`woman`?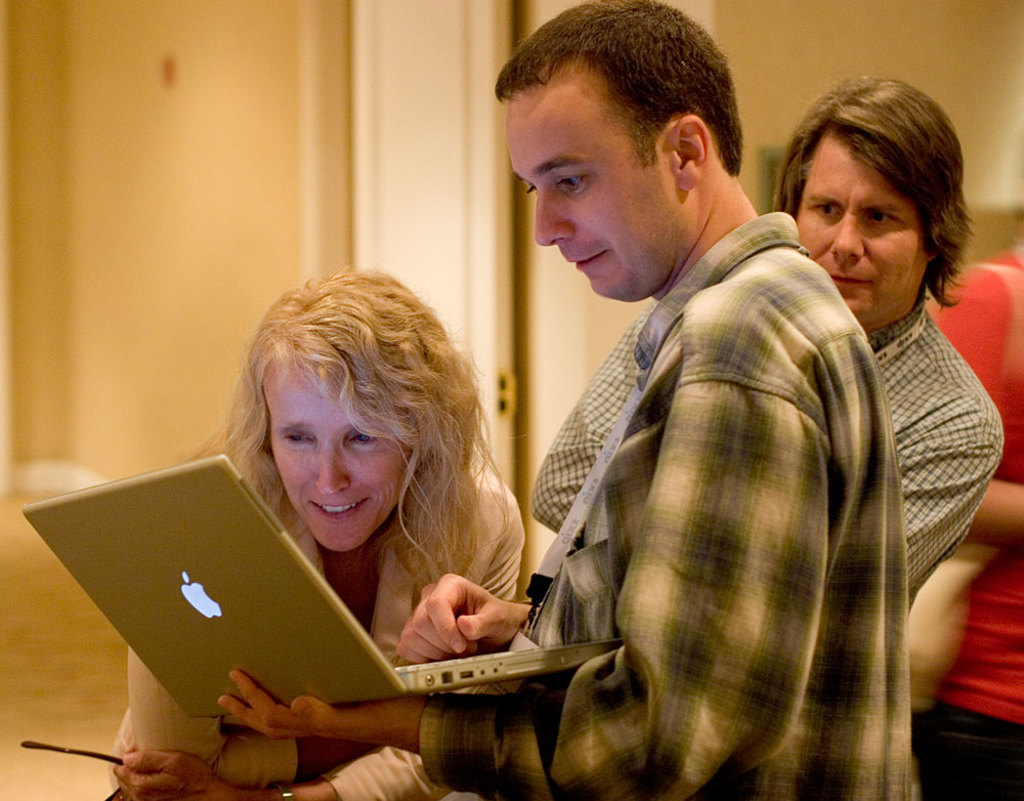
box=[93, 260, 528, 800]
